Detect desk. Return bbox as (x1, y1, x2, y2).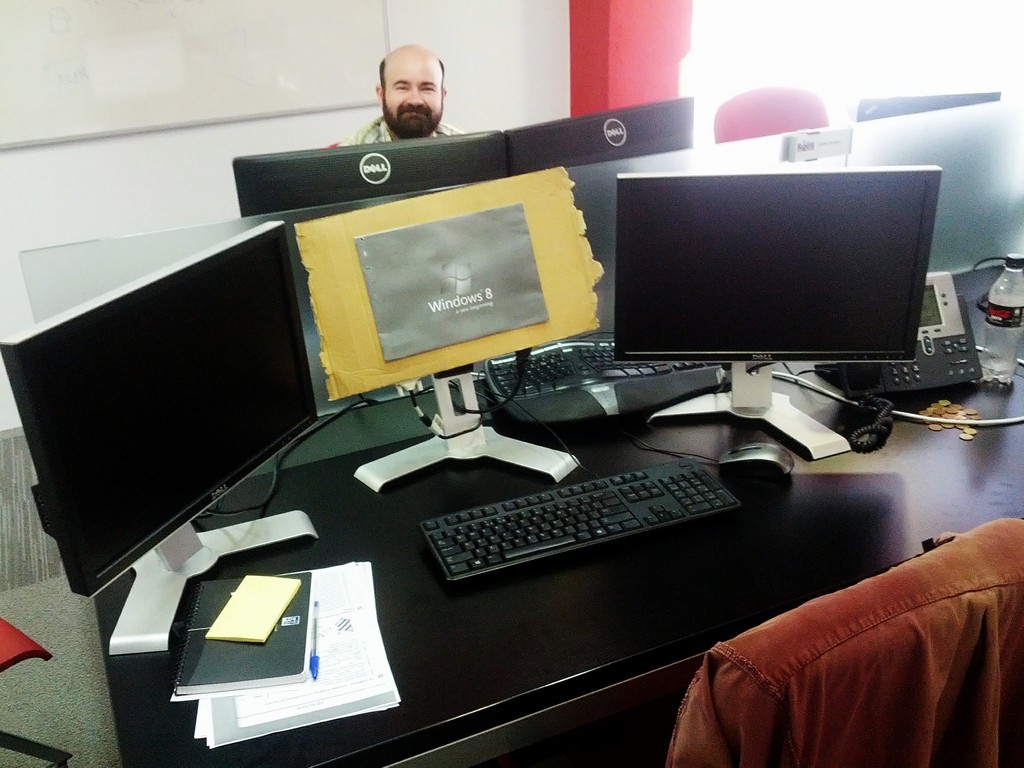
(93, 294, 1023, 767).
